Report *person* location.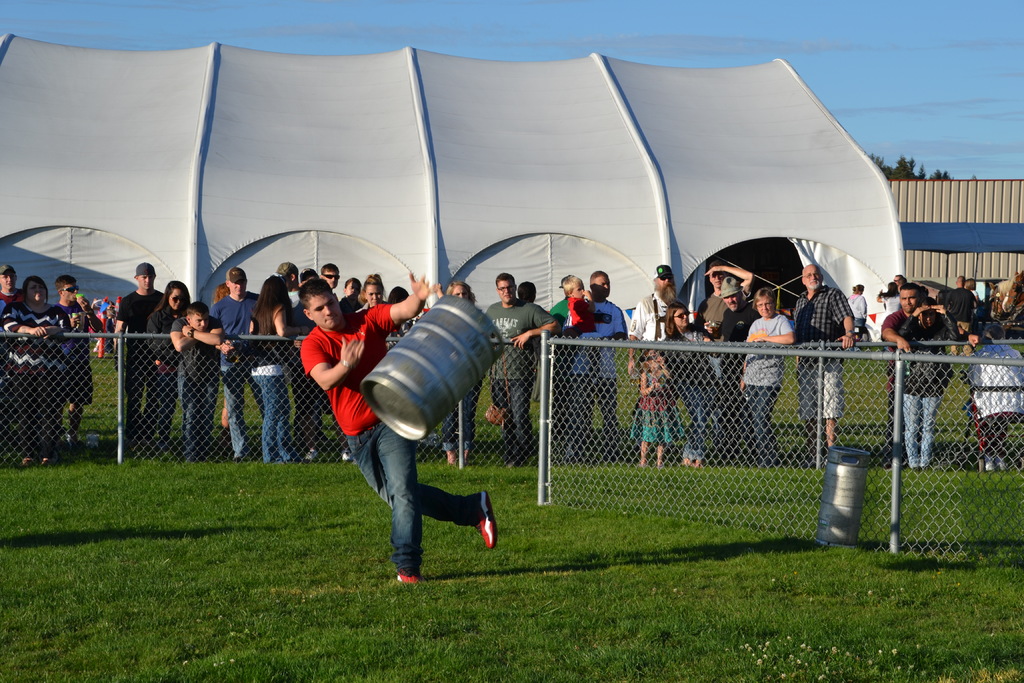
Report: 696/256/762/367.
